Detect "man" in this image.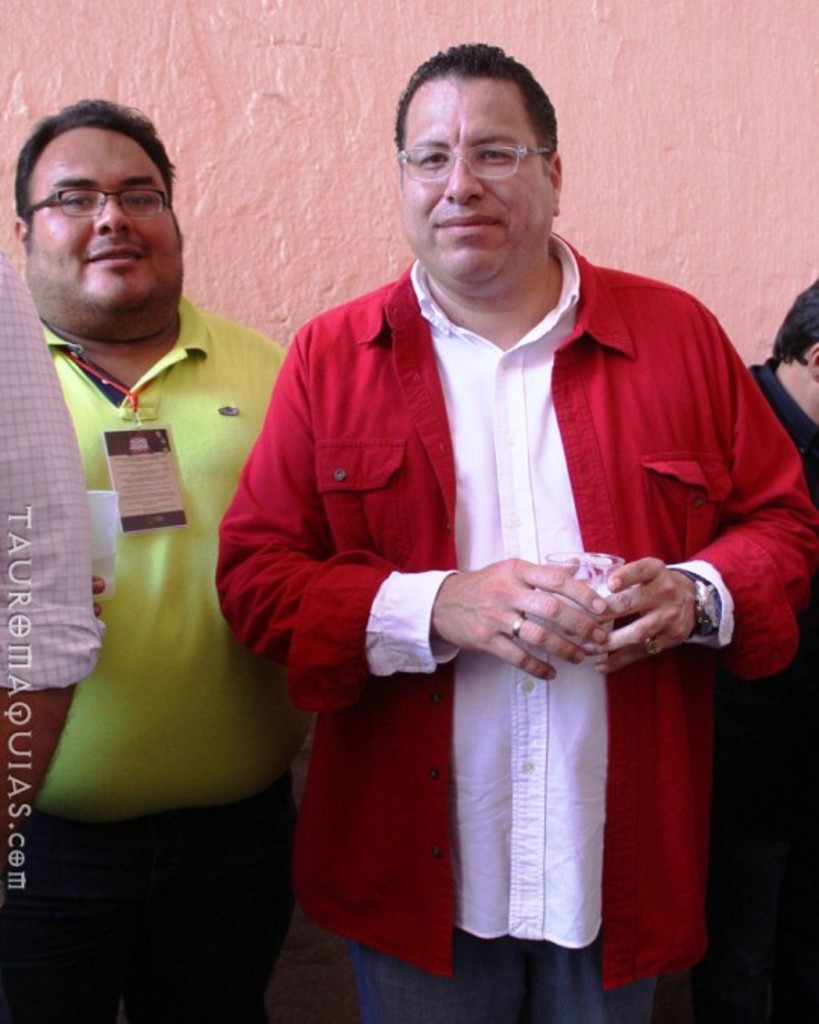
Detection: [0, 231, 108, 913].
